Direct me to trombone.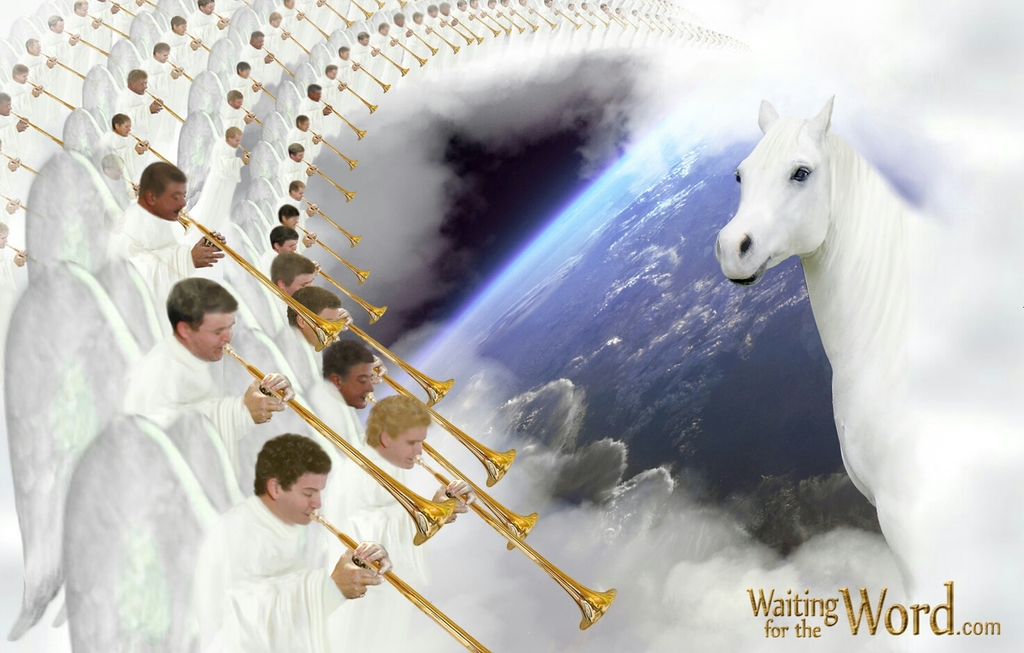
Direction: [313, 124, 348, 161].
